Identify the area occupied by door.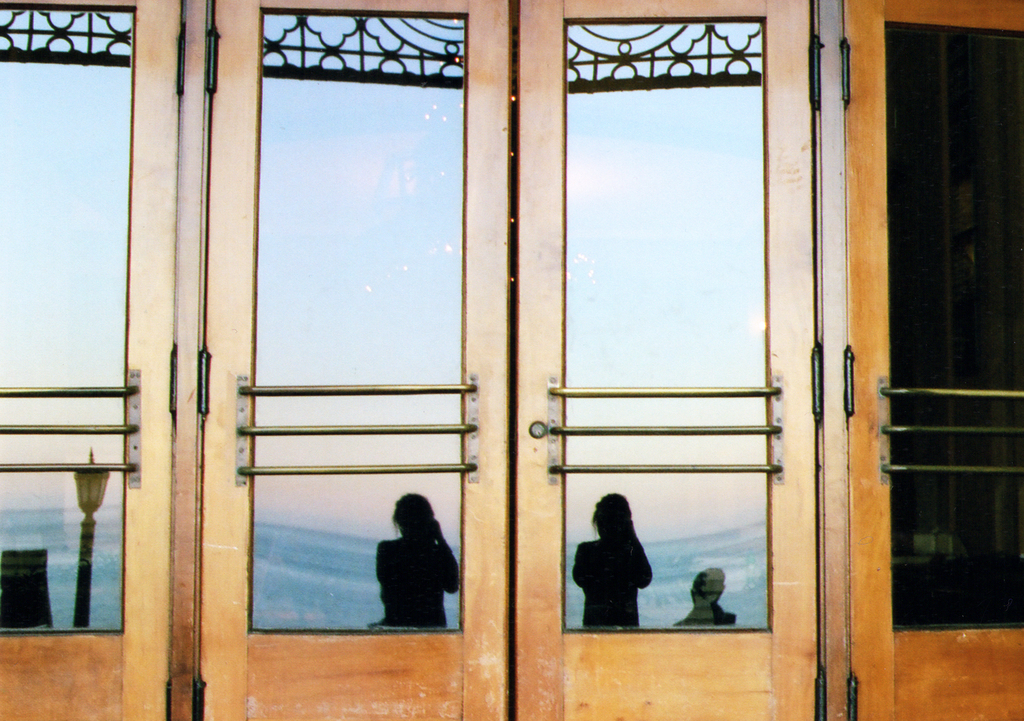
Area: crop(838, 0, 1023, 717).
